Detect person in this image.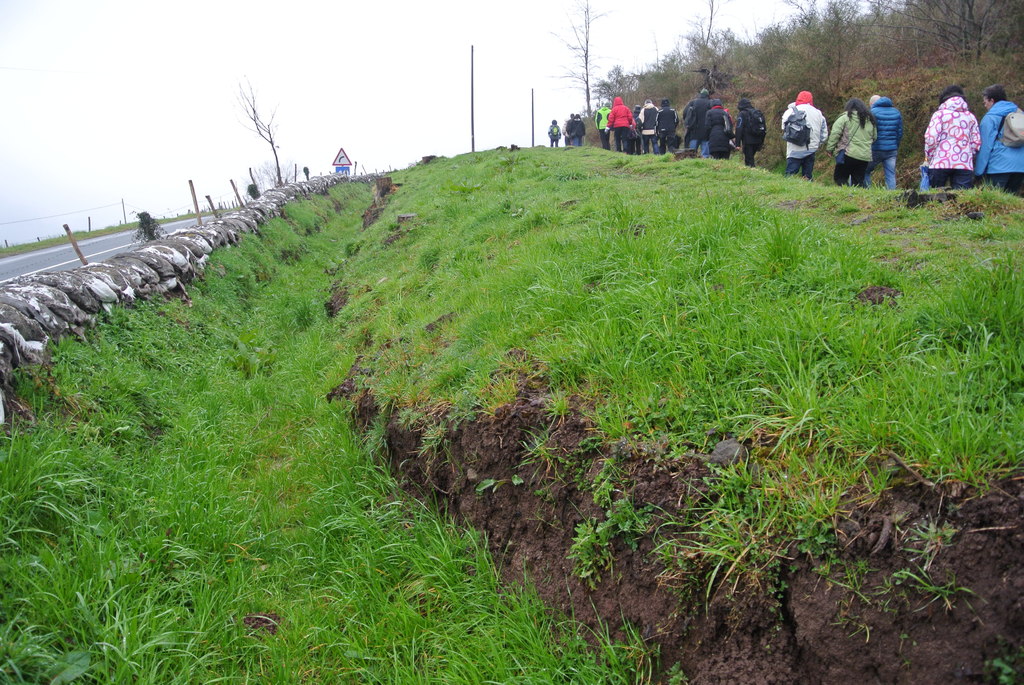
Detection: crop(735, 97, 764, 168).
